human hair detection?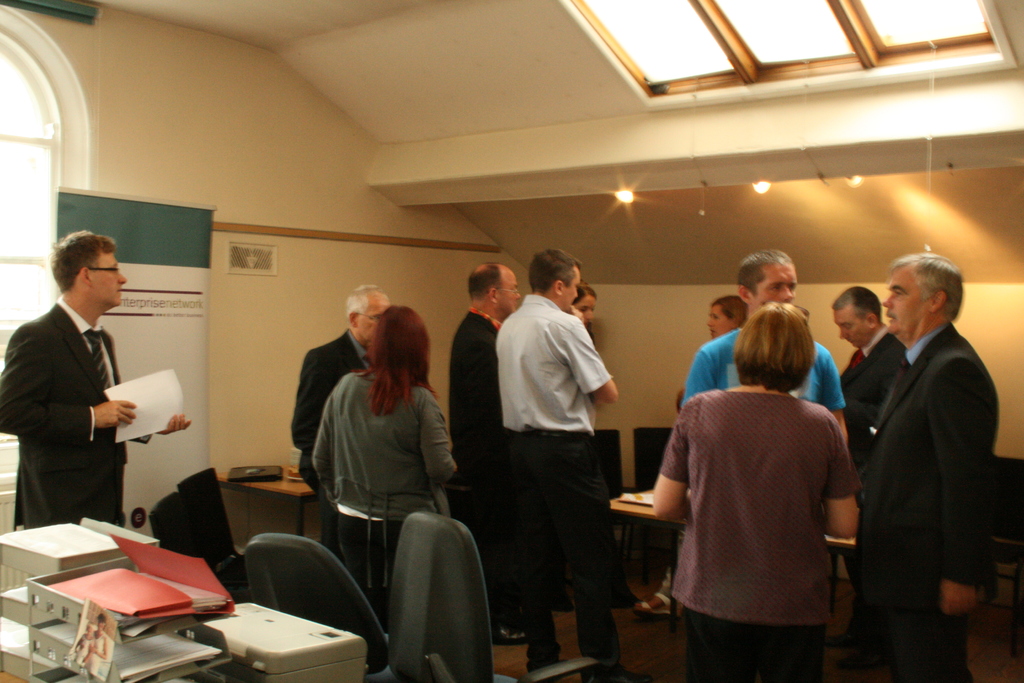
bbox=(738, 248, 796, 299)
